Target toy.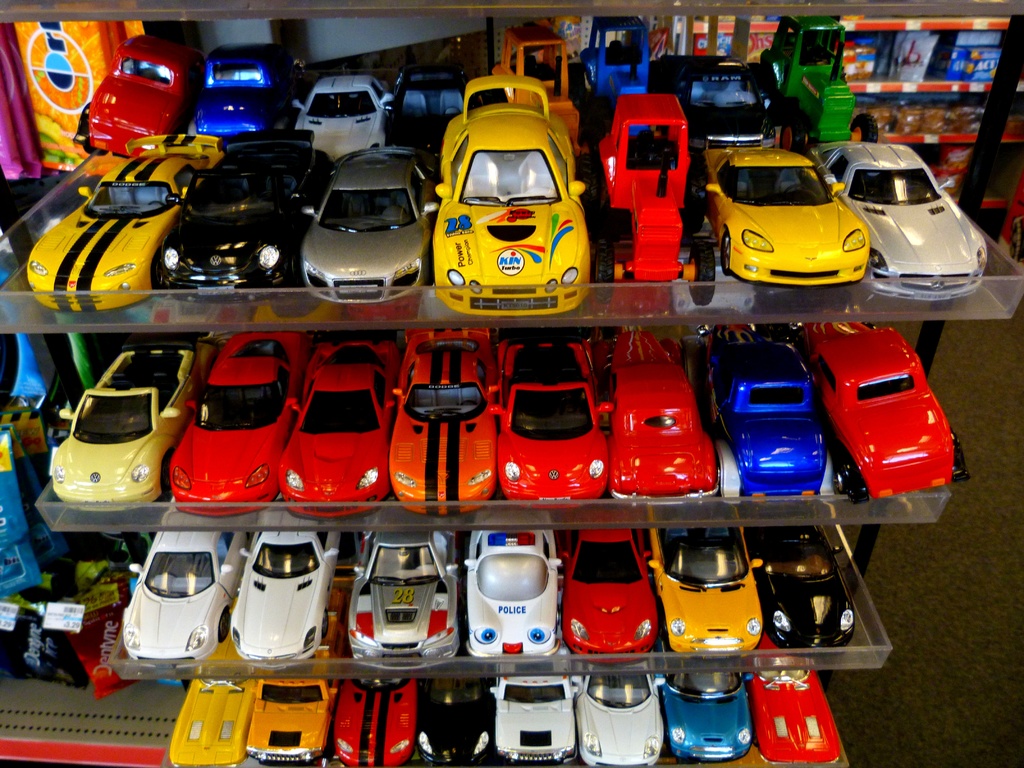
Target region: [429,76,611,323].
